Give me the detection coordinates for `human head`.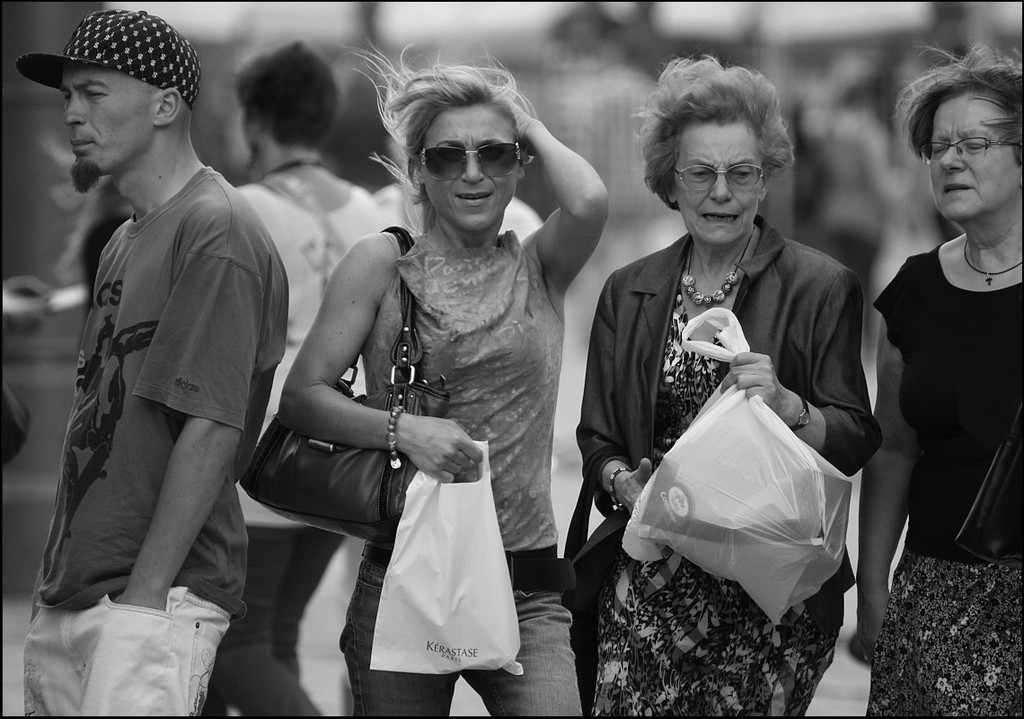
[x1=892, y1=47, x2=1023, y2=225].
